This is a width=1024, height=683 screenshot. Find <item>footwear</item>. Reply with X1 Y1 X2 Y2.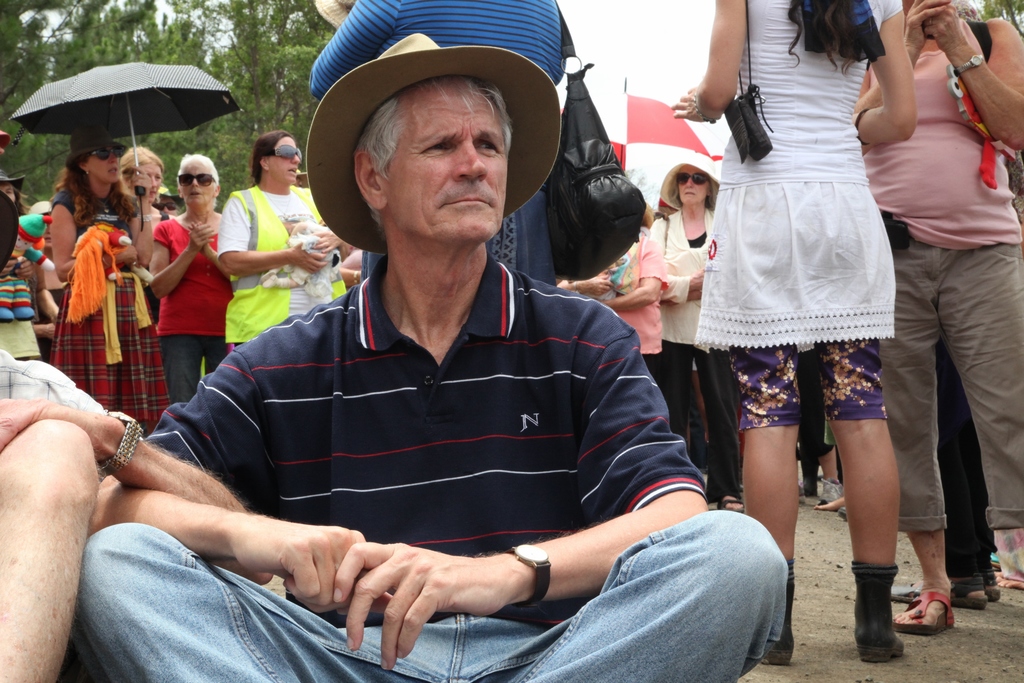
886 588 956 642.
